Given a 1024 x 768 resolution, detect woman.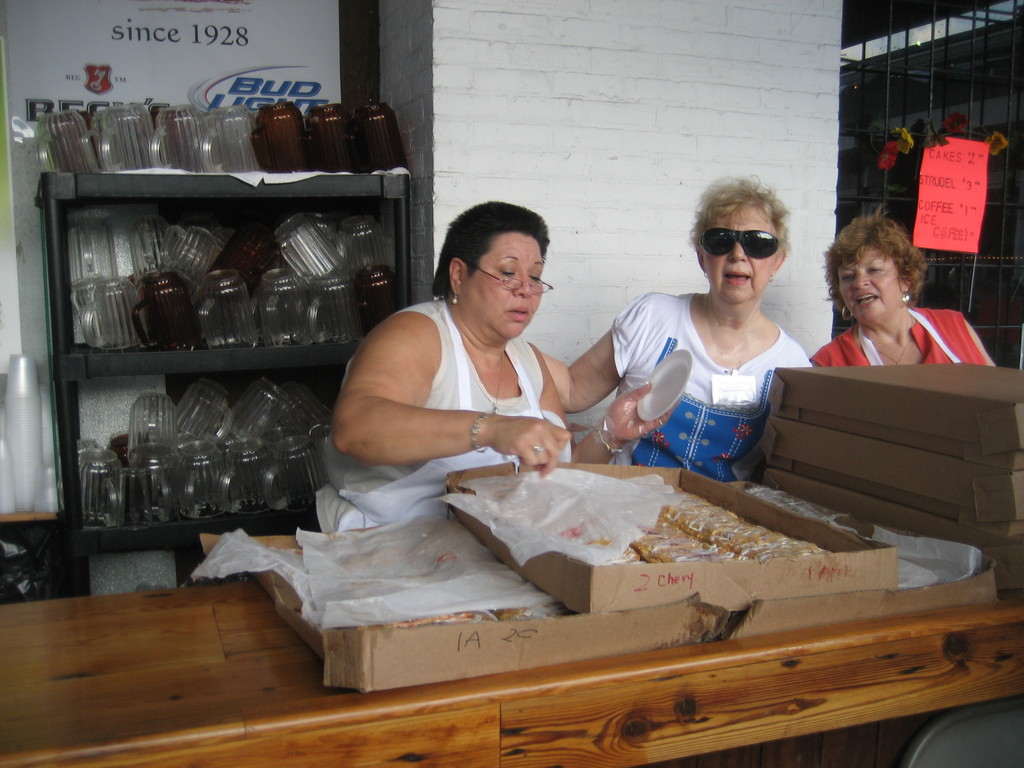
region(316, 196, 677, 538).
